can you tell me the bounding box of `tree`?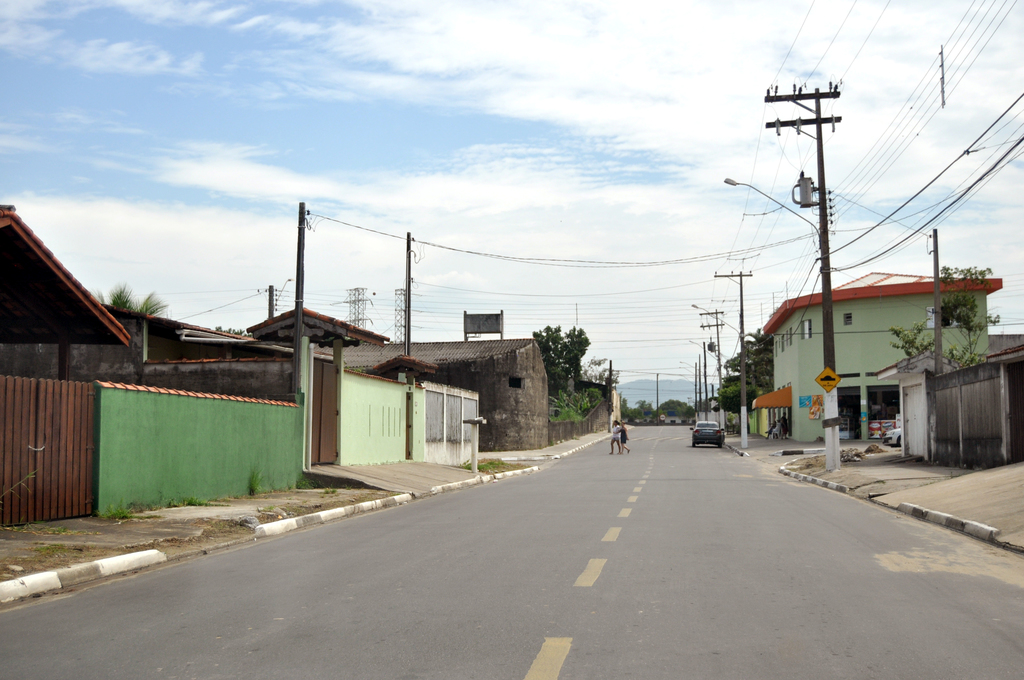
[529,320,588,403].
